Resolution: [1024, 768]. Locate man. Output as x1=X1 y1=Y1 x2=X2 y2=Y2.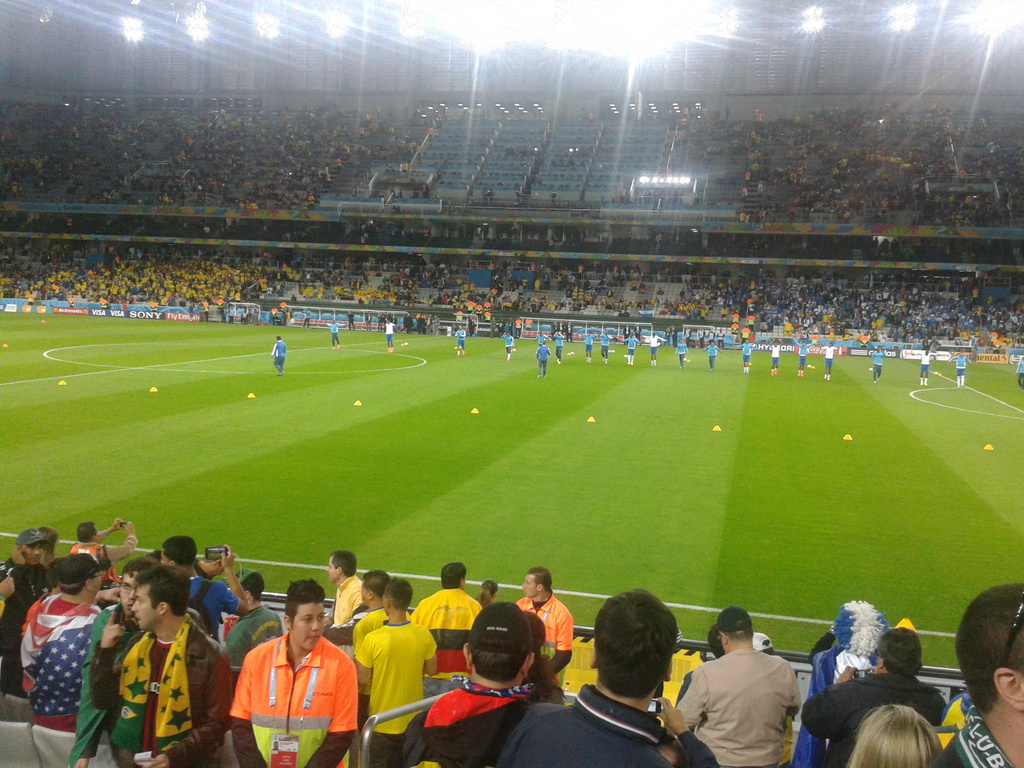
x1=422 y1=225 x2=431 y2=239.
